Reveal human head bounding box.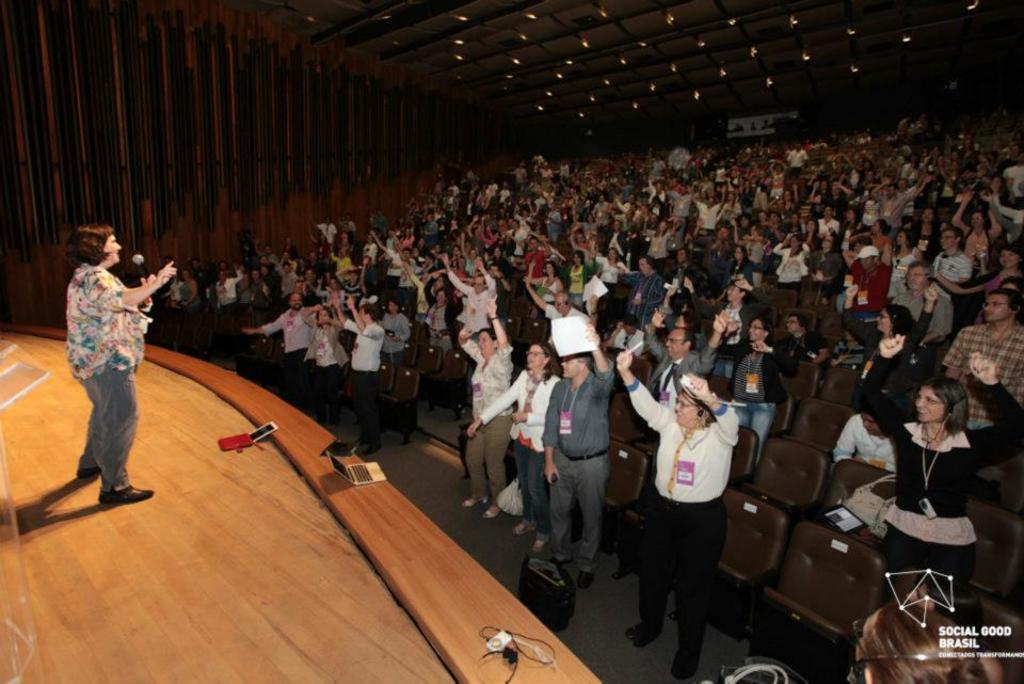
Revealed: <region>749, 316, 767, 343</region>.
